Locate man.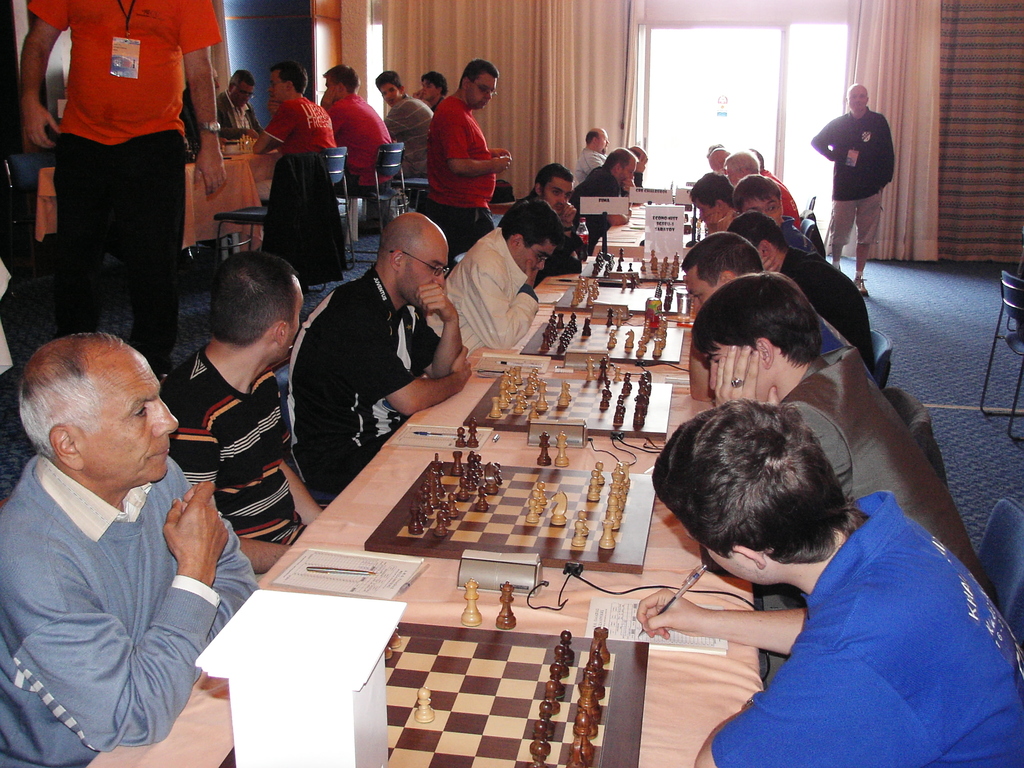
Bounding box: {"left": 803, "top": 83, "right": 897, "bottom": 260}.
